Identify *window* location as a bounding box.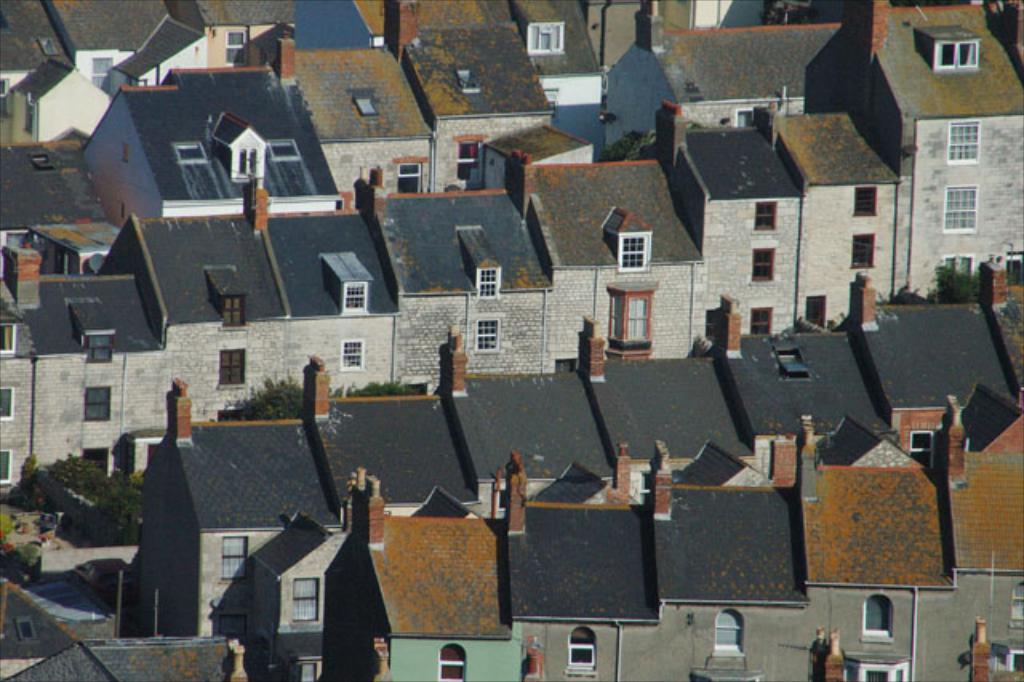
select_region(947, 122, 981, 163).
